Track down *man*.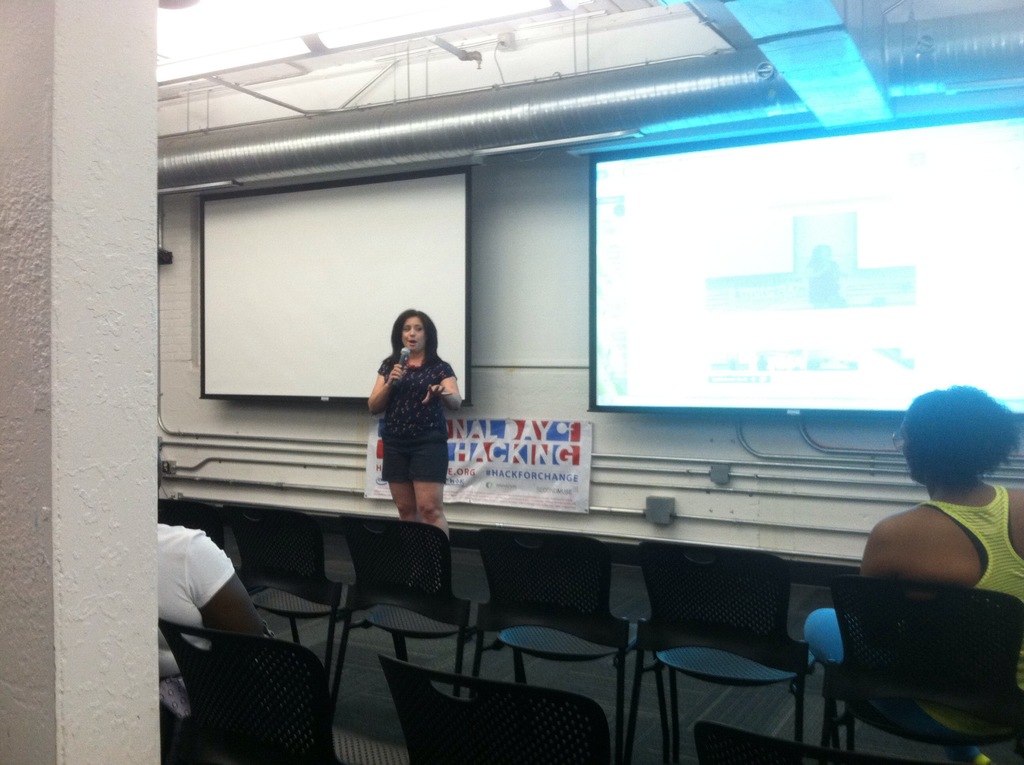
Tracked to bbox=[155, 516, 289, 733].
